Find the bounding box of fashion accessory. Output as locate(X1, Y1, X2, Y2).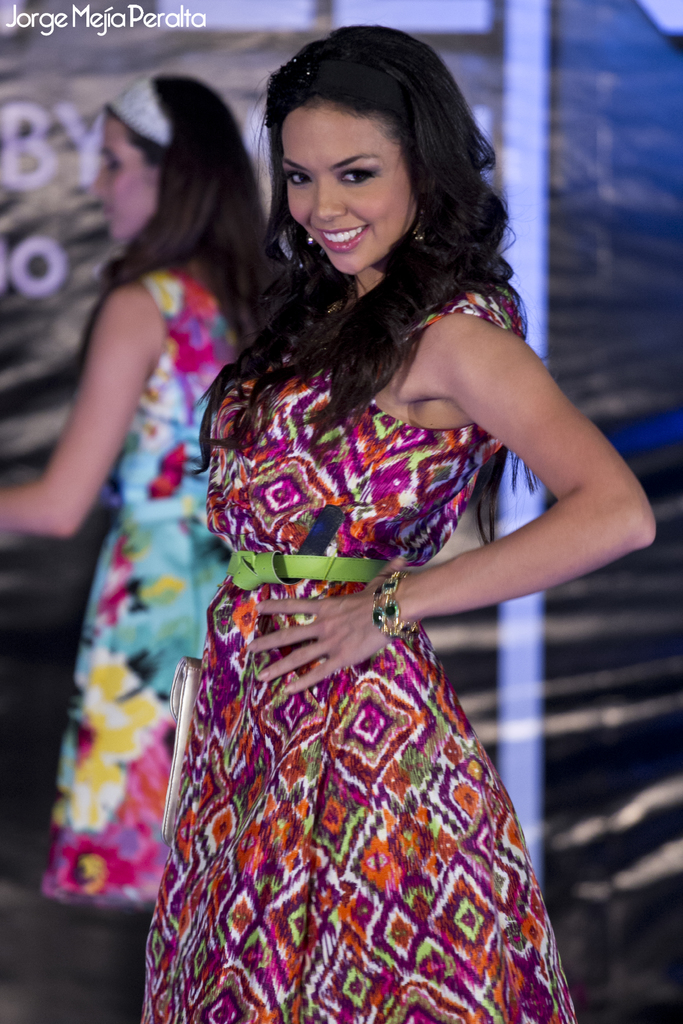
locate(306, 236, 313, 246).
